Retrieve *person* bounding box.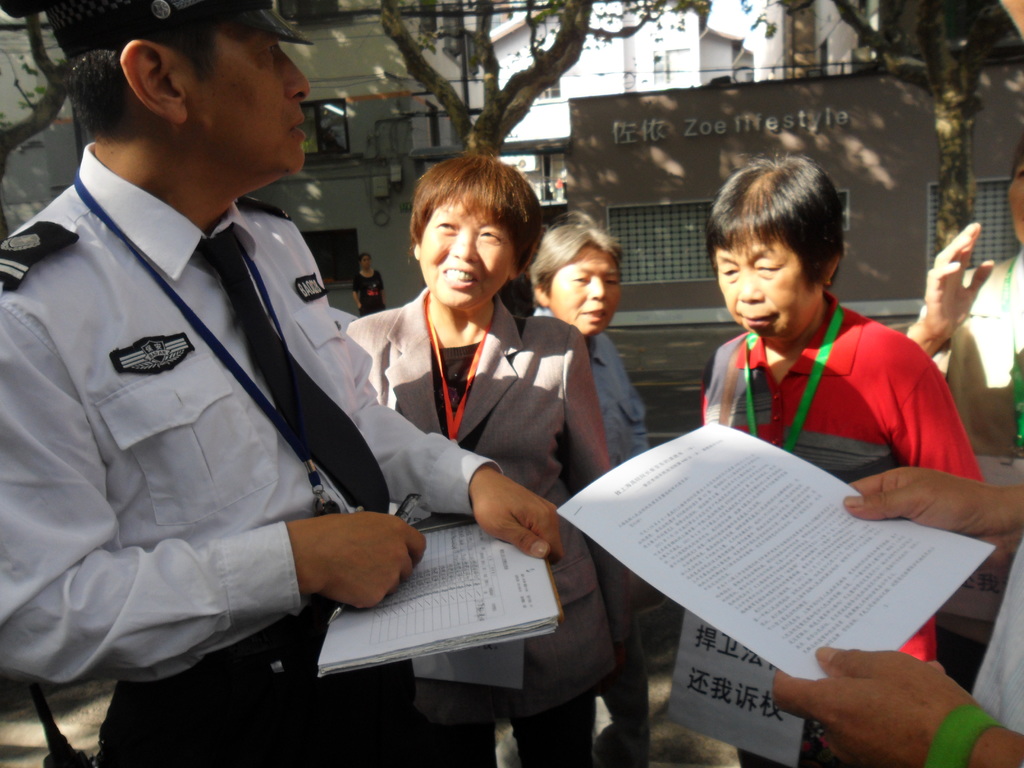
Bounding box: [left=502, top=209, right=650, bottom=764].
